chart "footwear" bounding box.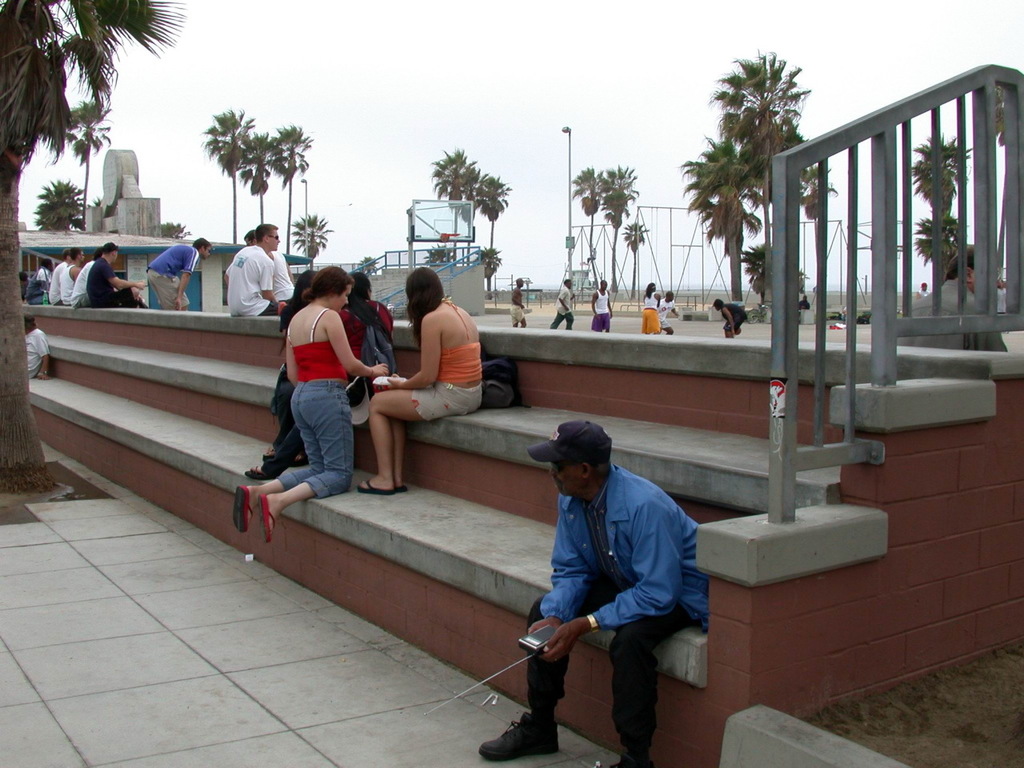
Charted: select_region(261, 452, 306, 466).
